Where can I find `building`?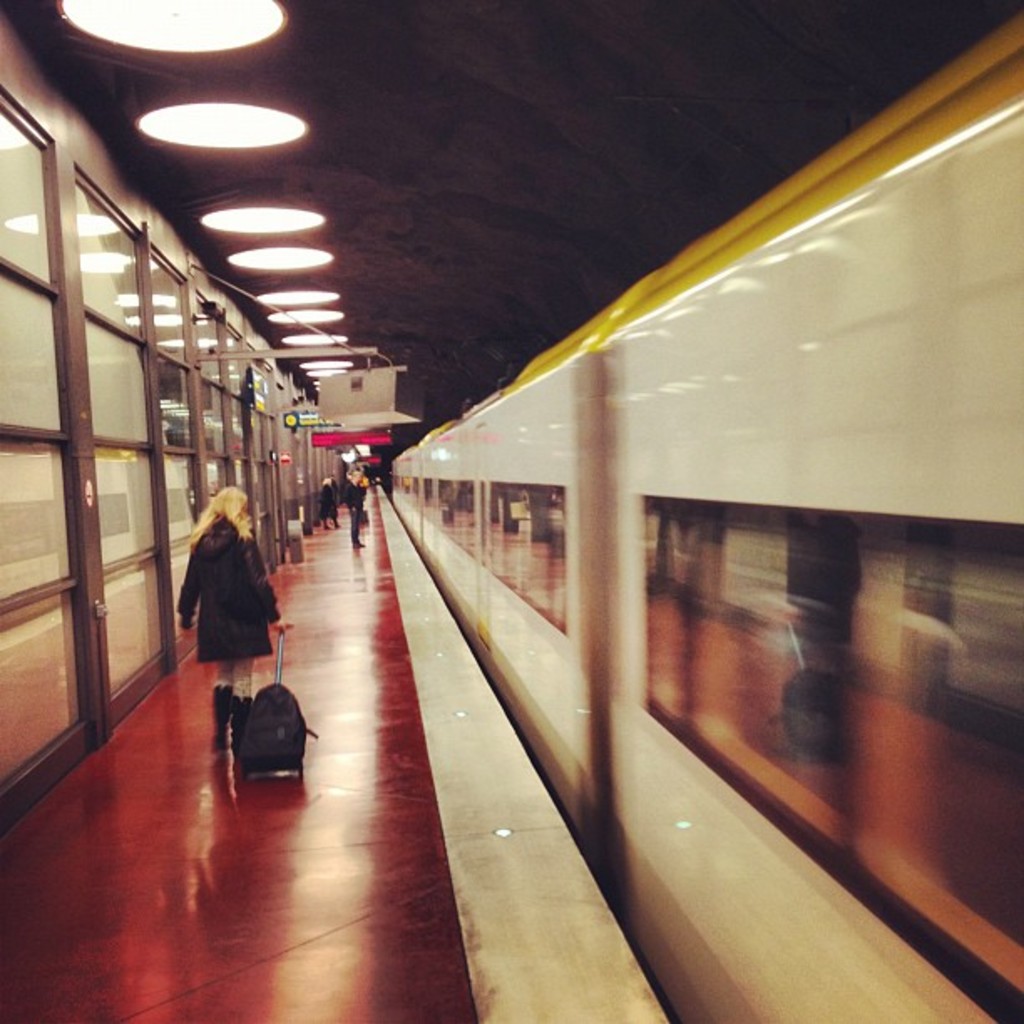
You can find it at pyautogui.locateOnScreen(0, 0, 1022, 1022).
